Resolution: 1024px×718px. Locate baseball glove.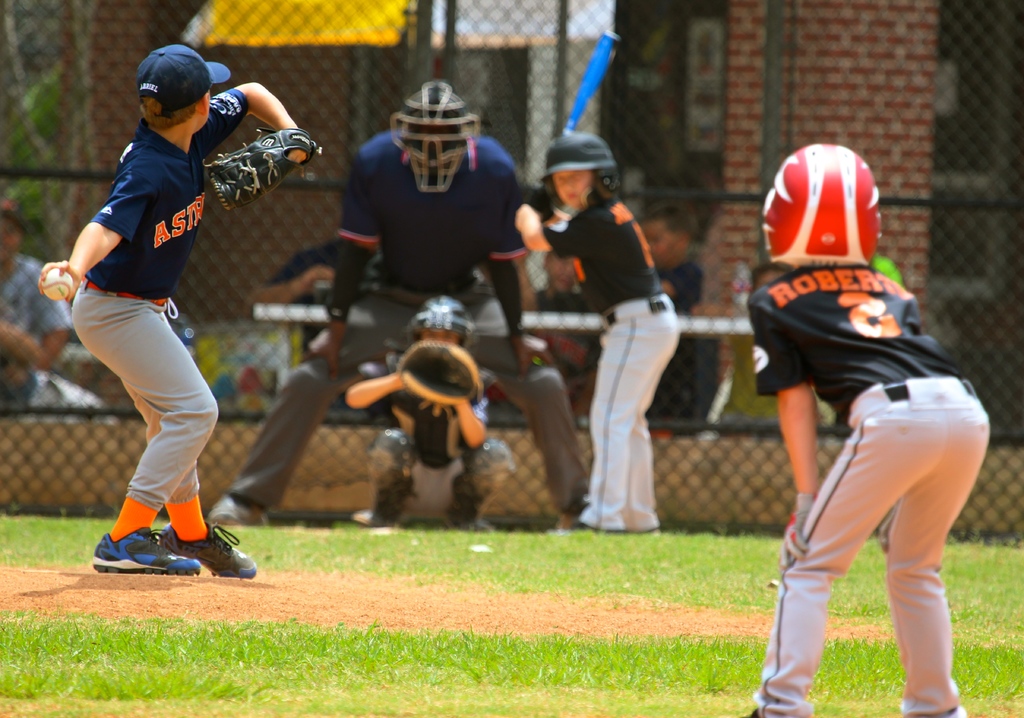
[774, 491, 820, 573].
